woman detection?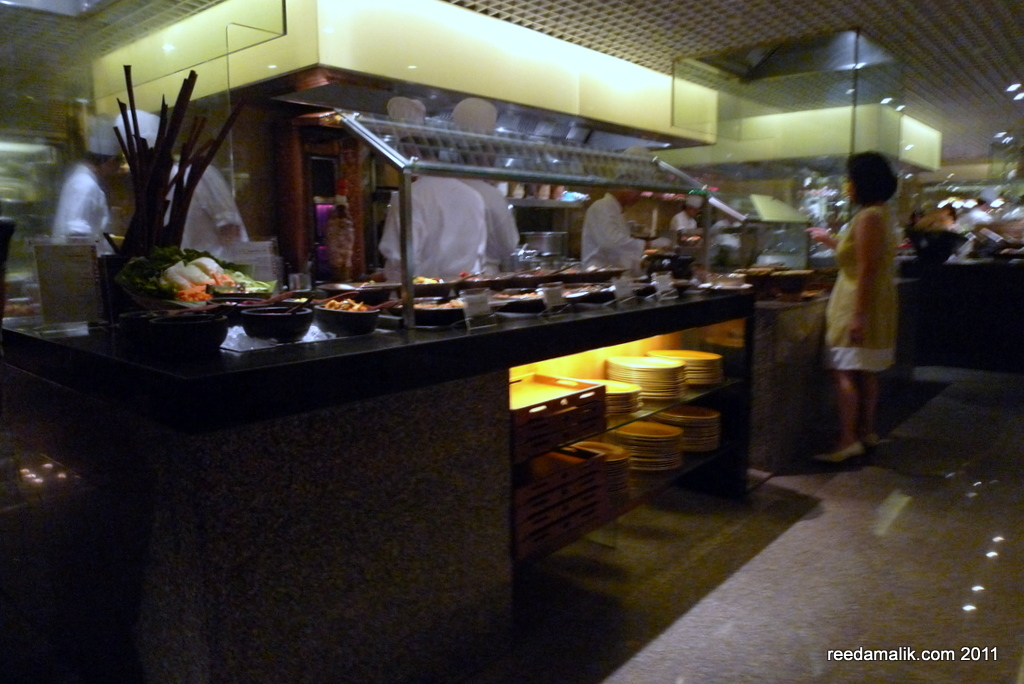
(818,147,924,444)
